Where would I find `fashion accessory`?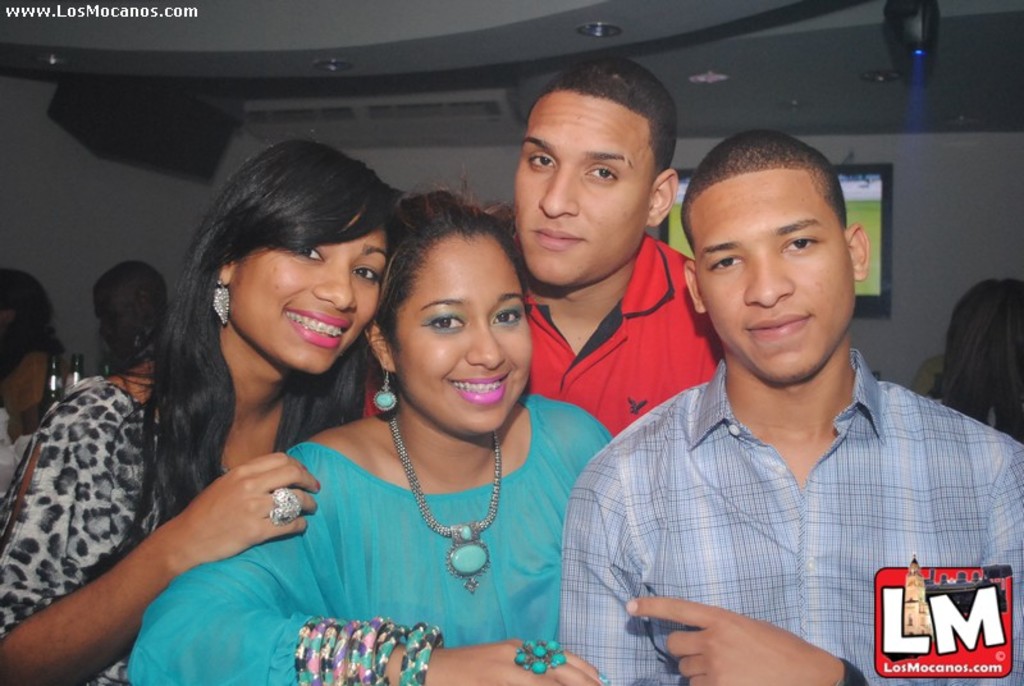
At box=[264, 479, 303, 541].
